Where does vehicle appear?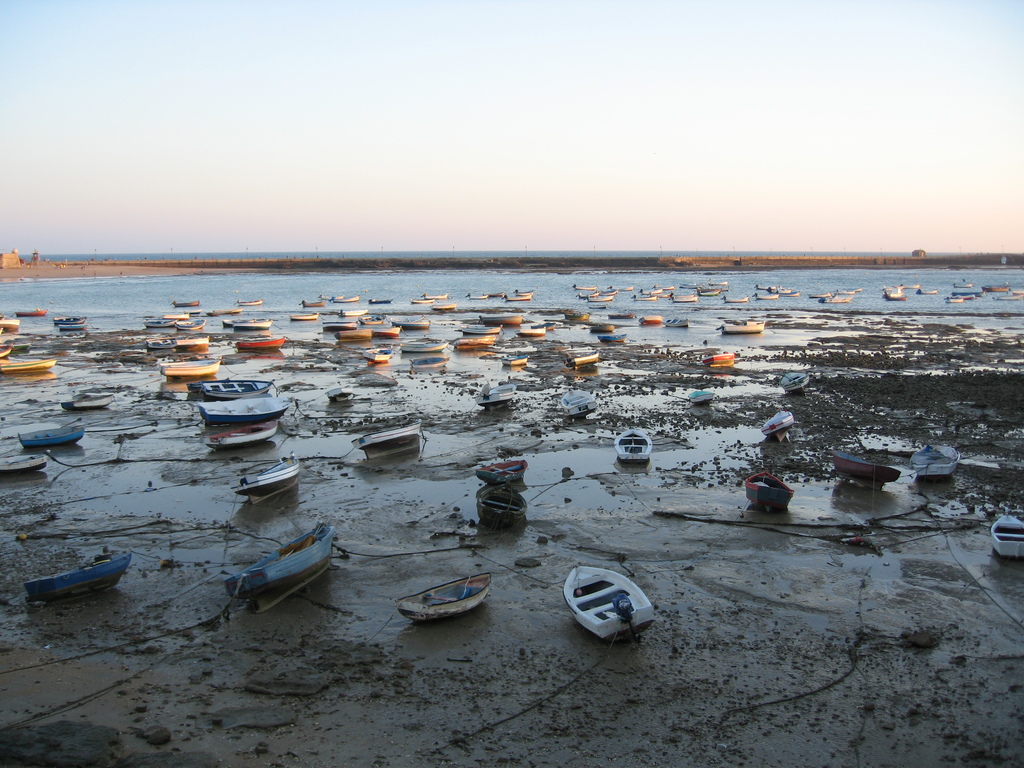
Appears at left=506, top=348, right=523, bottom=367.
